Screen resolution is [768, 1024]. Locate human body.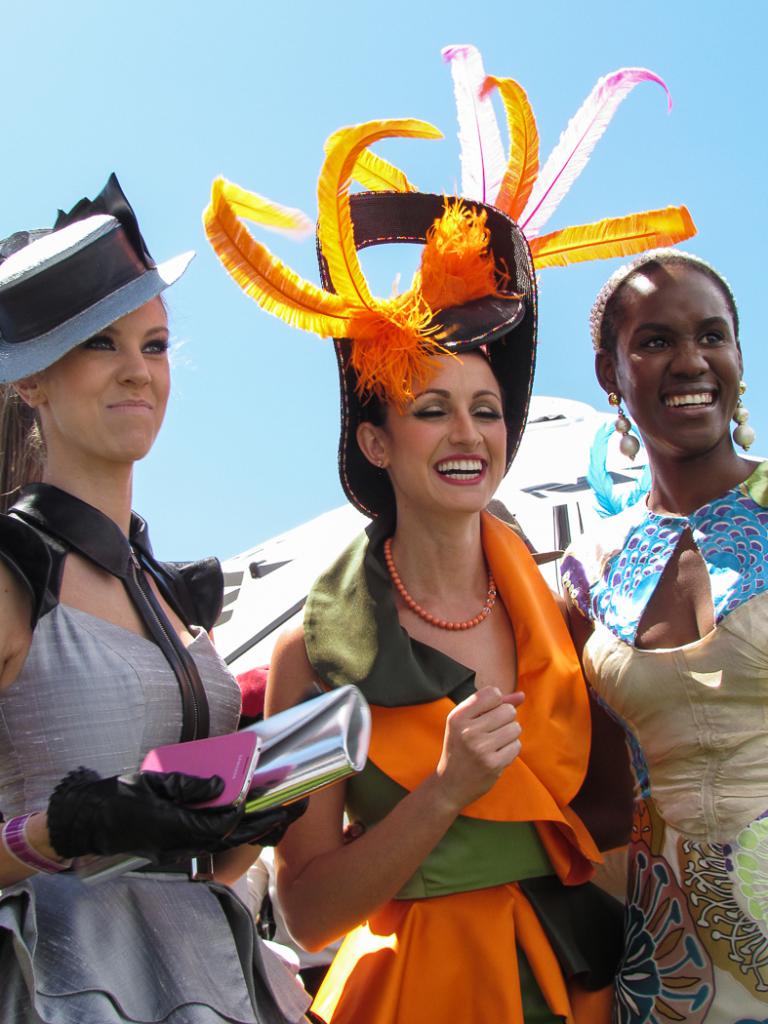
{"left": 546, "top": 246, "right": 767, "bottom": 1023}.
